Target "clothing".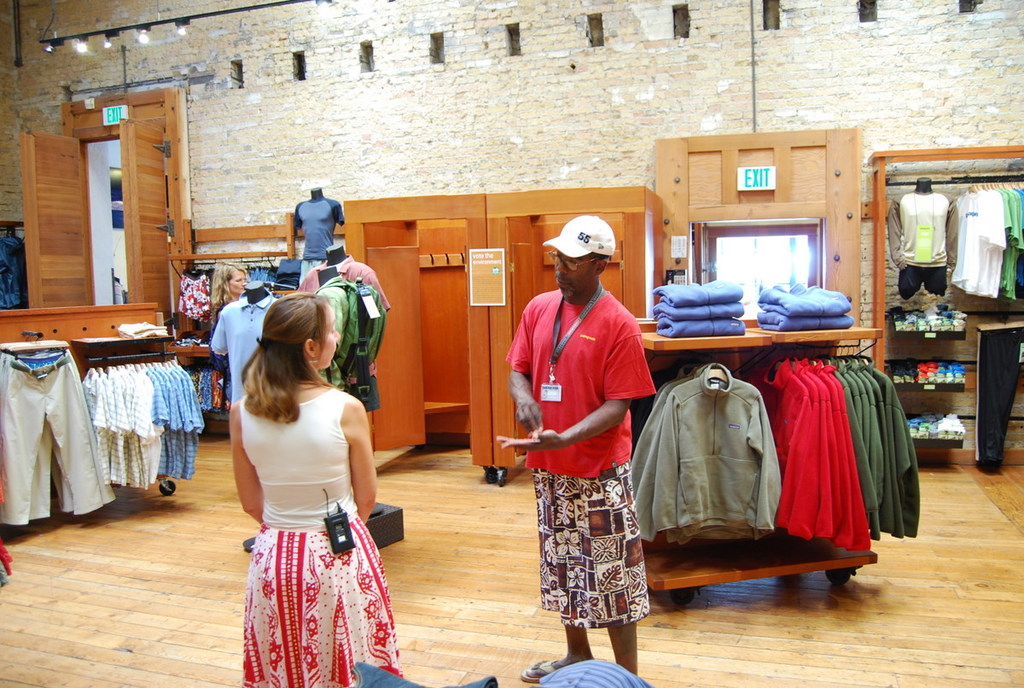
Target region: crop(653, 359, 777, 526).
